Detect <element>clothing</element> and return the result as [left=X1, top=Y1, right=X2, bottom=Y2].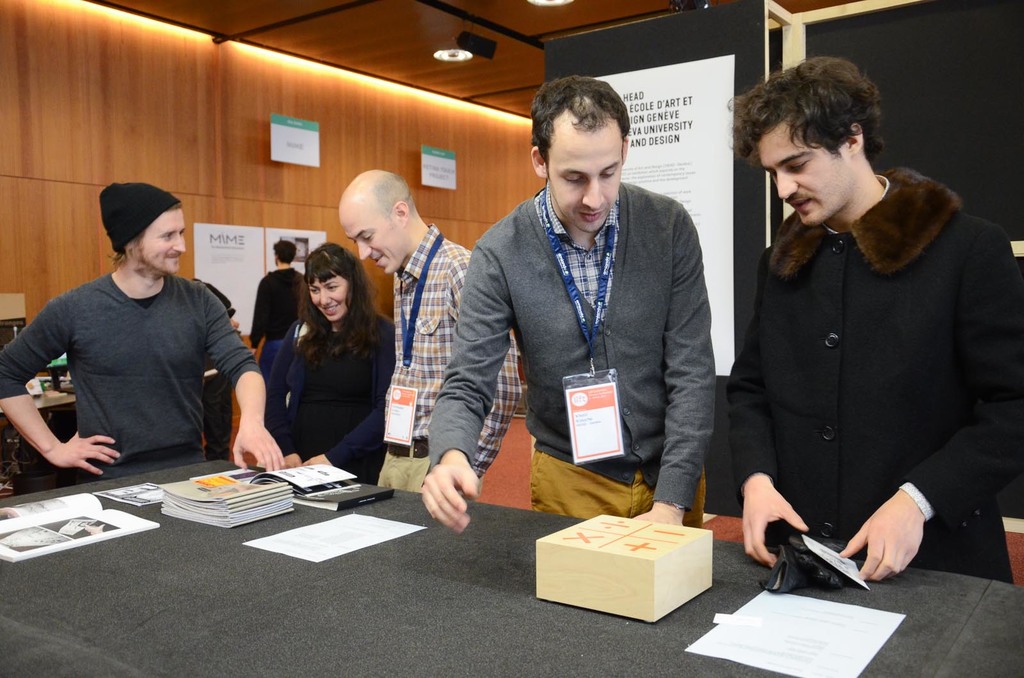
[left=425, top=184, right=711, bottom=526].
